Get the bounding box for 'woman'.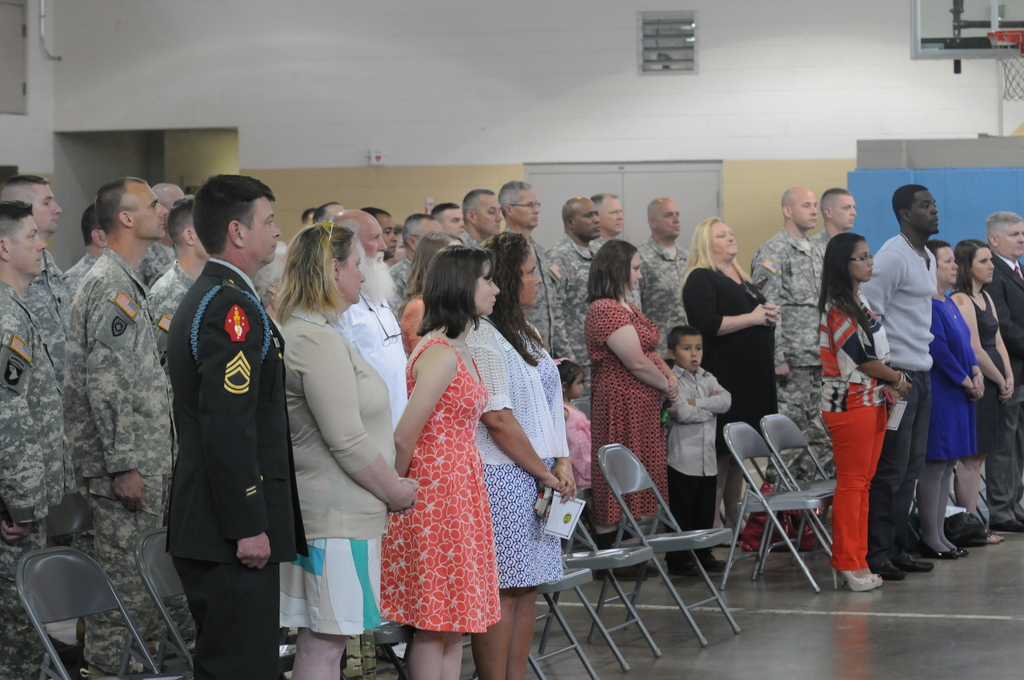
(820,236,915,596).
